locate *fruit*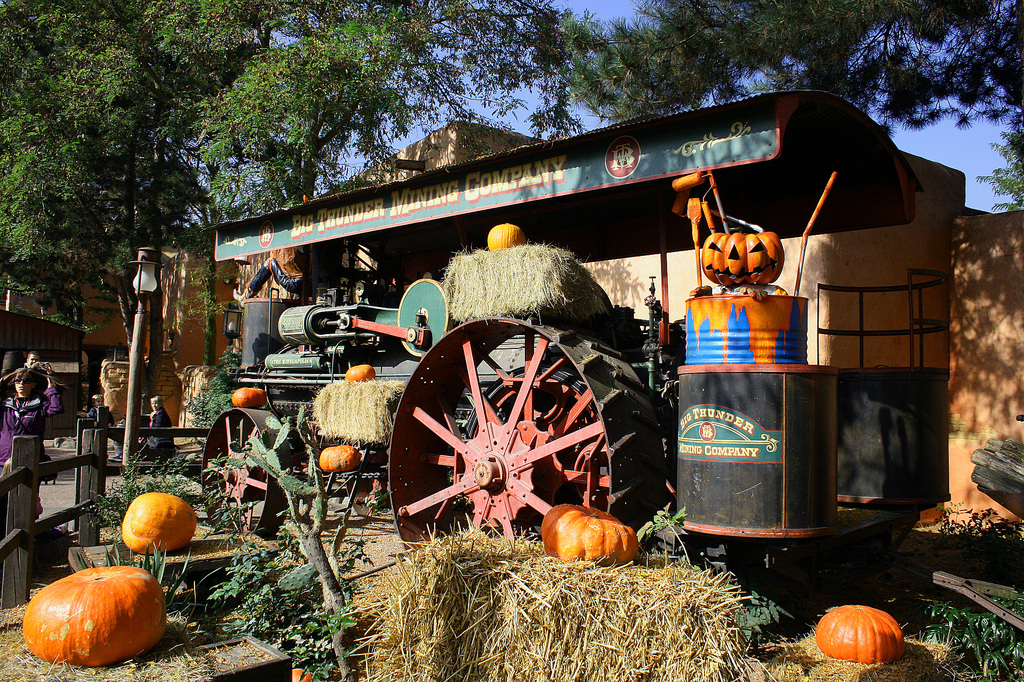
bbox=(120, 491, 194, 551)
